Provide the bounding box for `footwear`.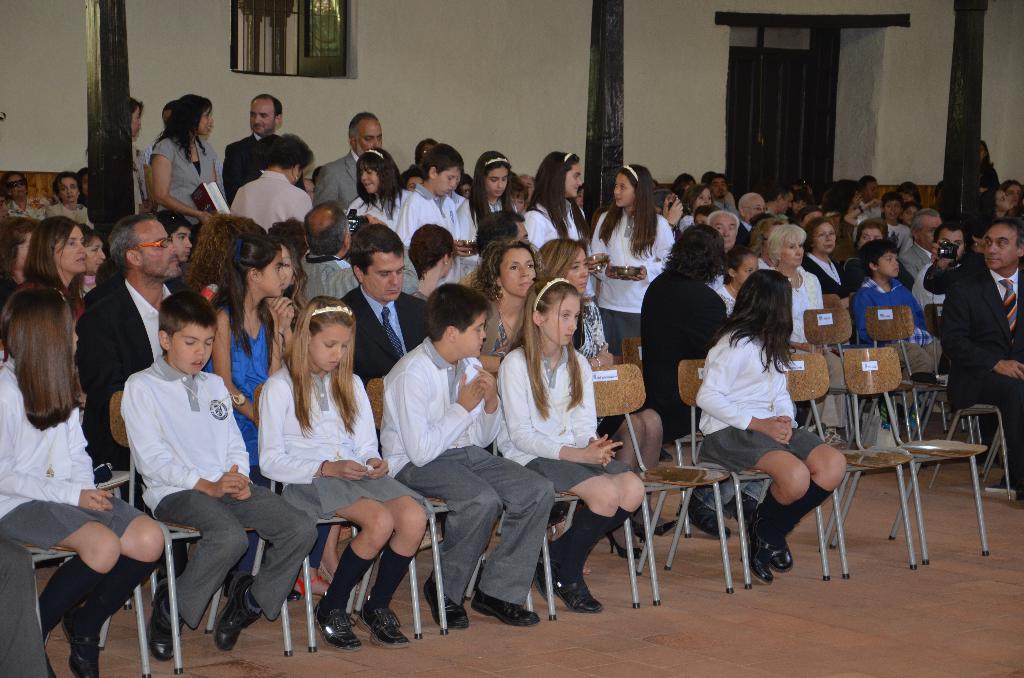
x1=286 y1=585 x2=306 y2=602.
